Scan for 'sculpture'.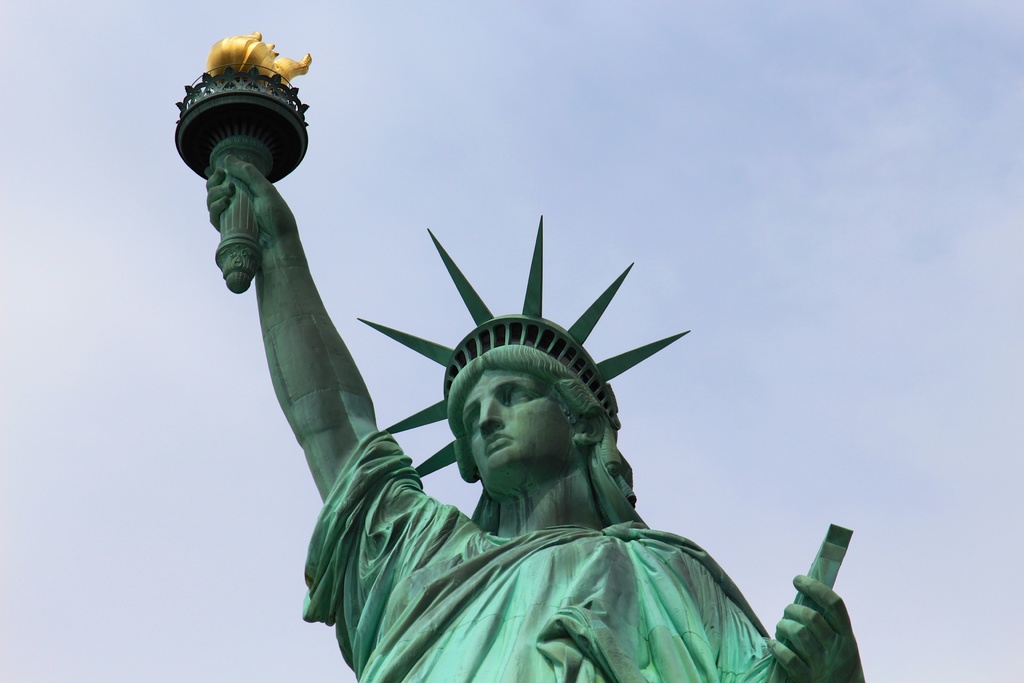
Scan result: (191, 65, 807, 682).
